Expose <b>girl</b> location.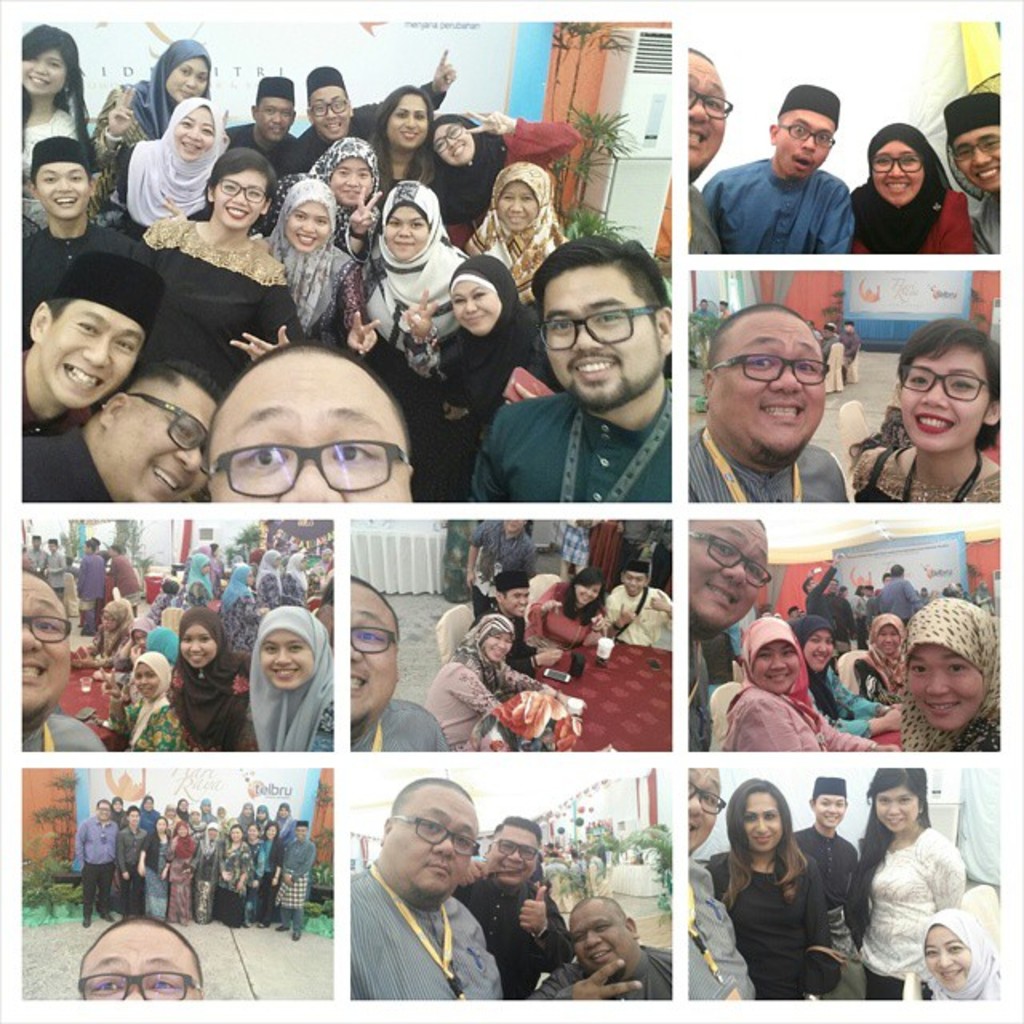
Exposed at left=426, top=613, right=584, bottom=739.
